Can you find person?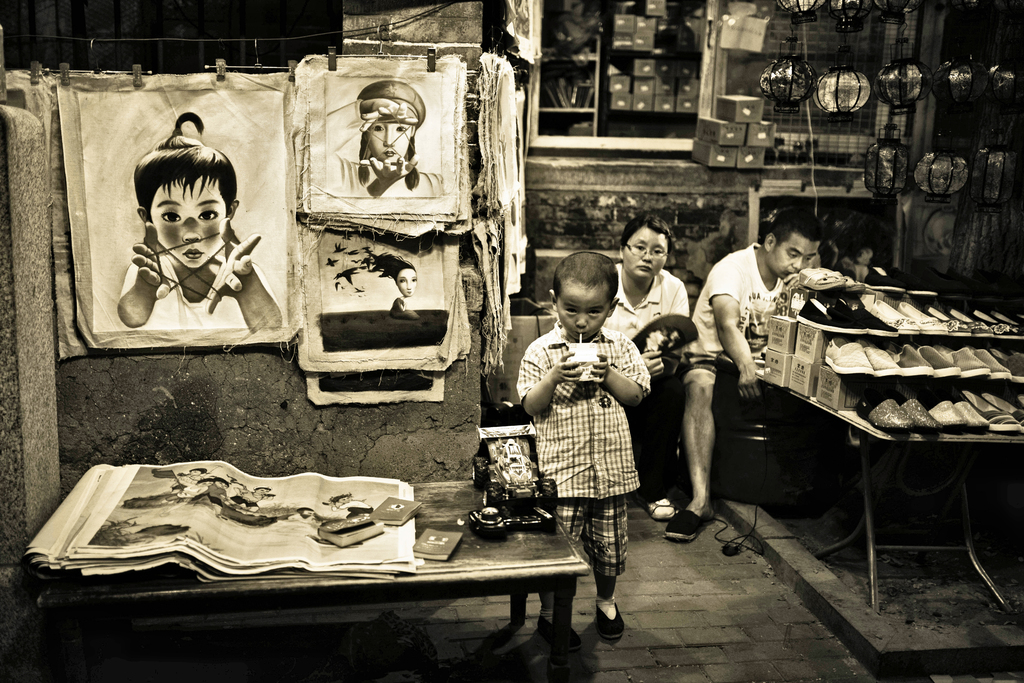
Yes, bounding box: bbox(191, 476, 228, 506).
